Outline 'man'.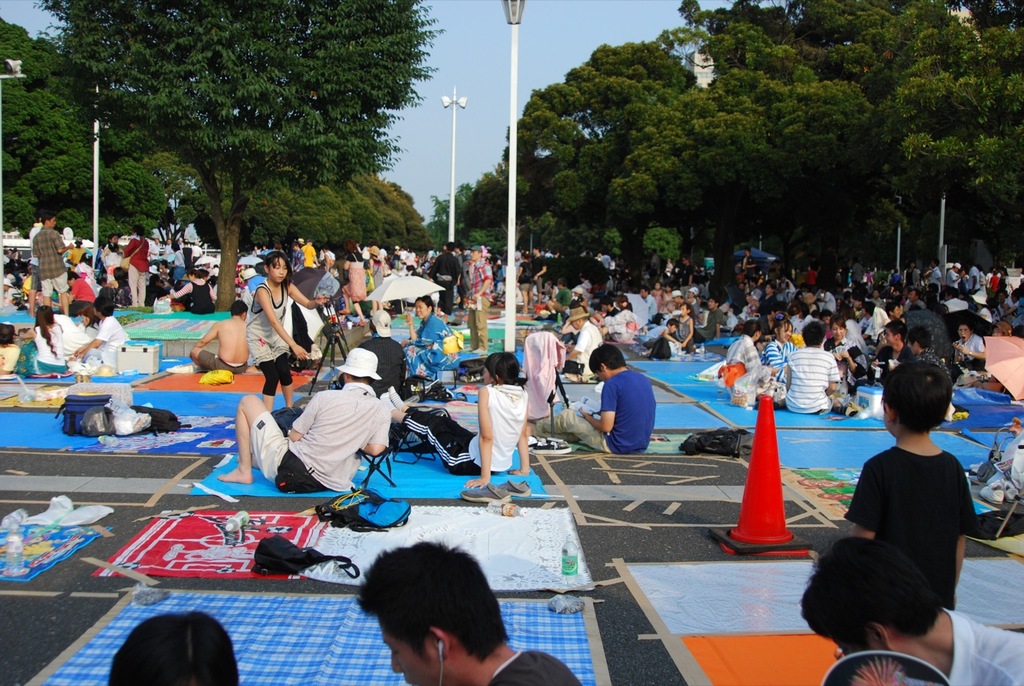
Outline: [931, 258, 949, 299].
